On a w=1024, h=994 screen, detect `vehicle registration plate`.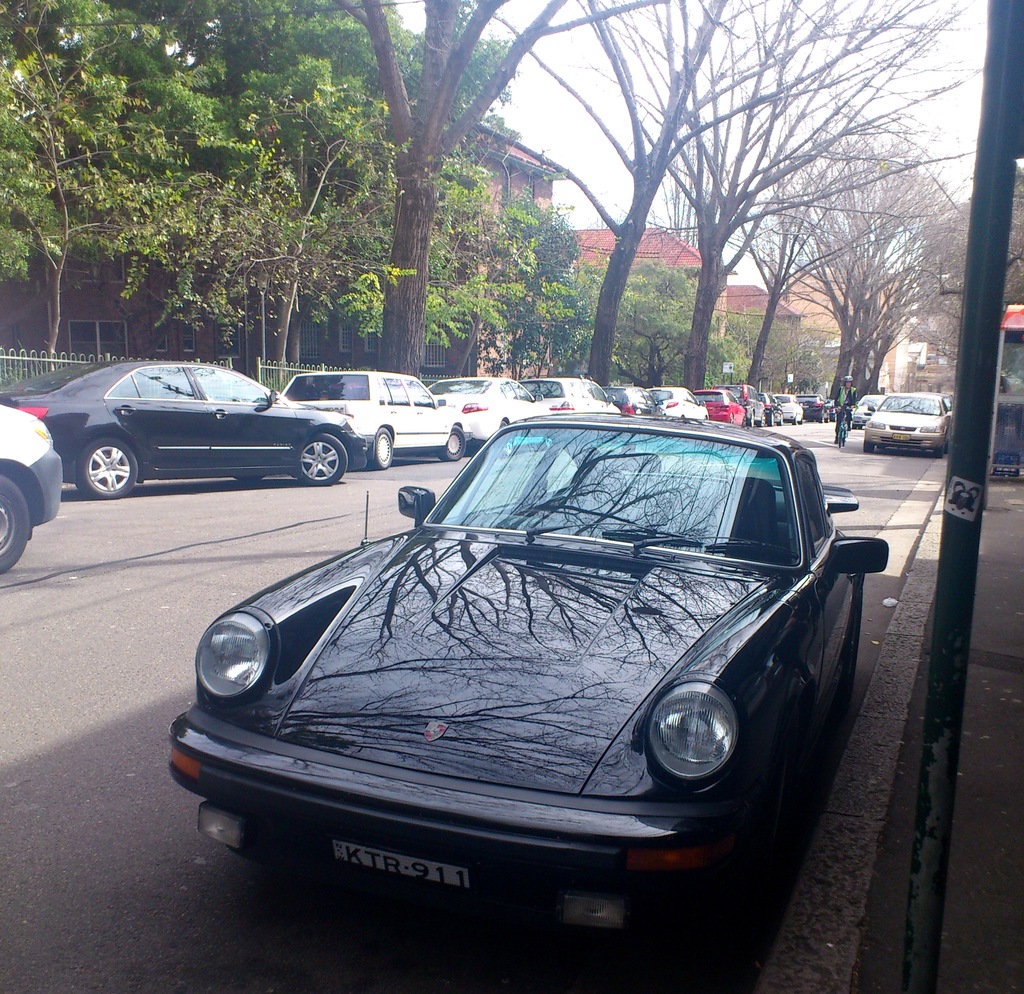
[x1=335, y1=843, x2=468, y2=888].
